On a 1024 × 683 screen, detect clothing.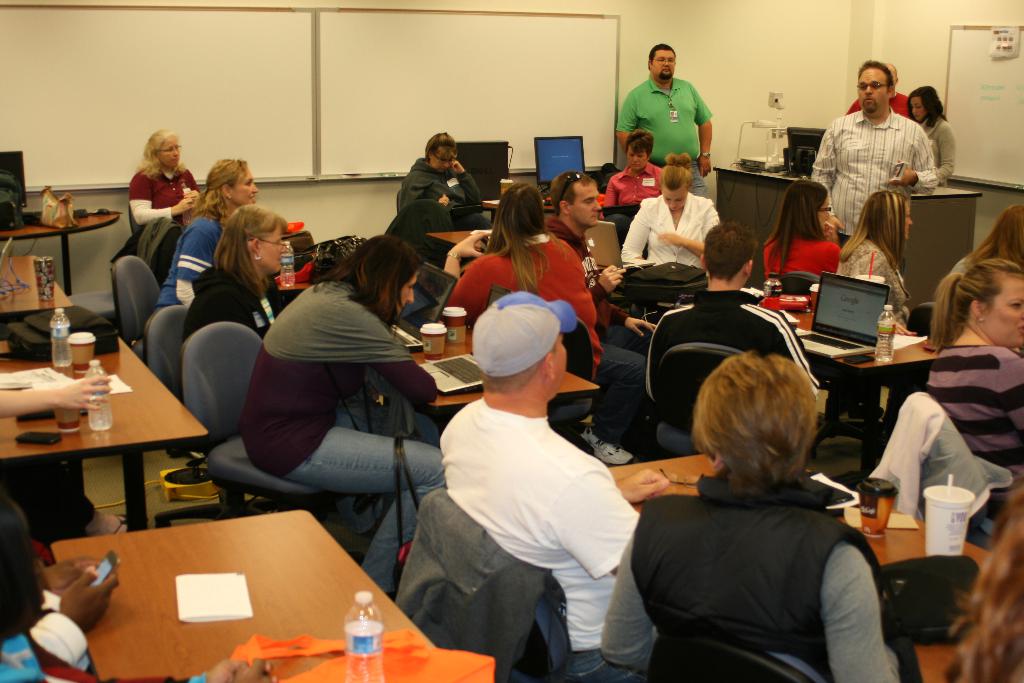
(x1=618, y1=69, x2=731, y2=183).
